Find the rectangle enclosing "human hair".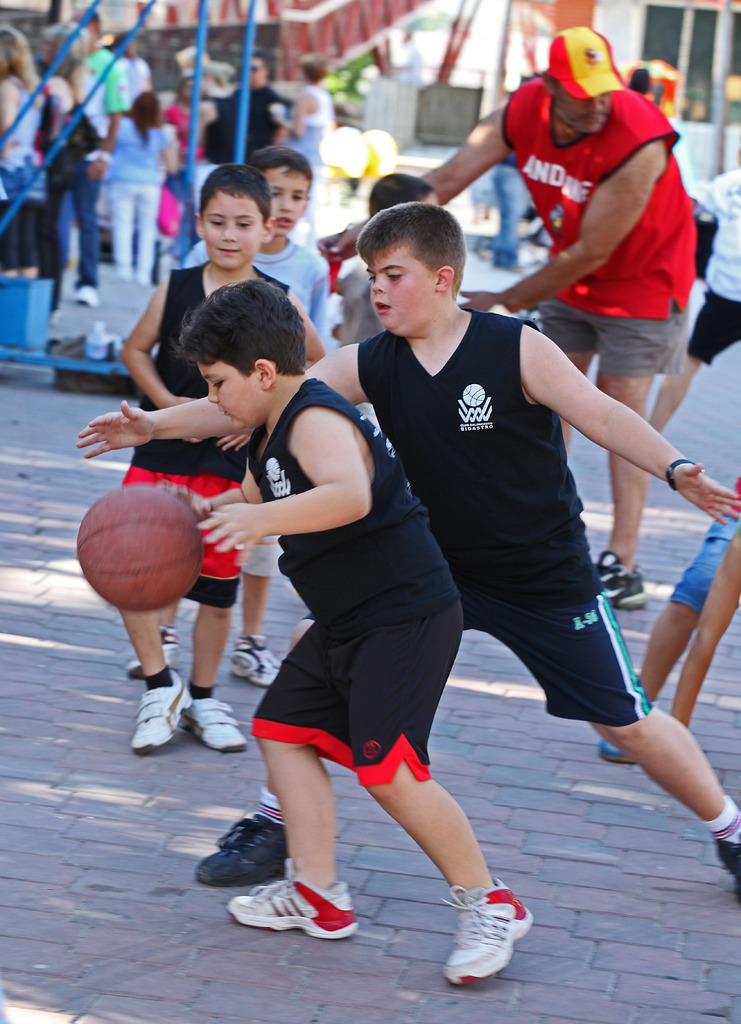
0,25,46,108.
